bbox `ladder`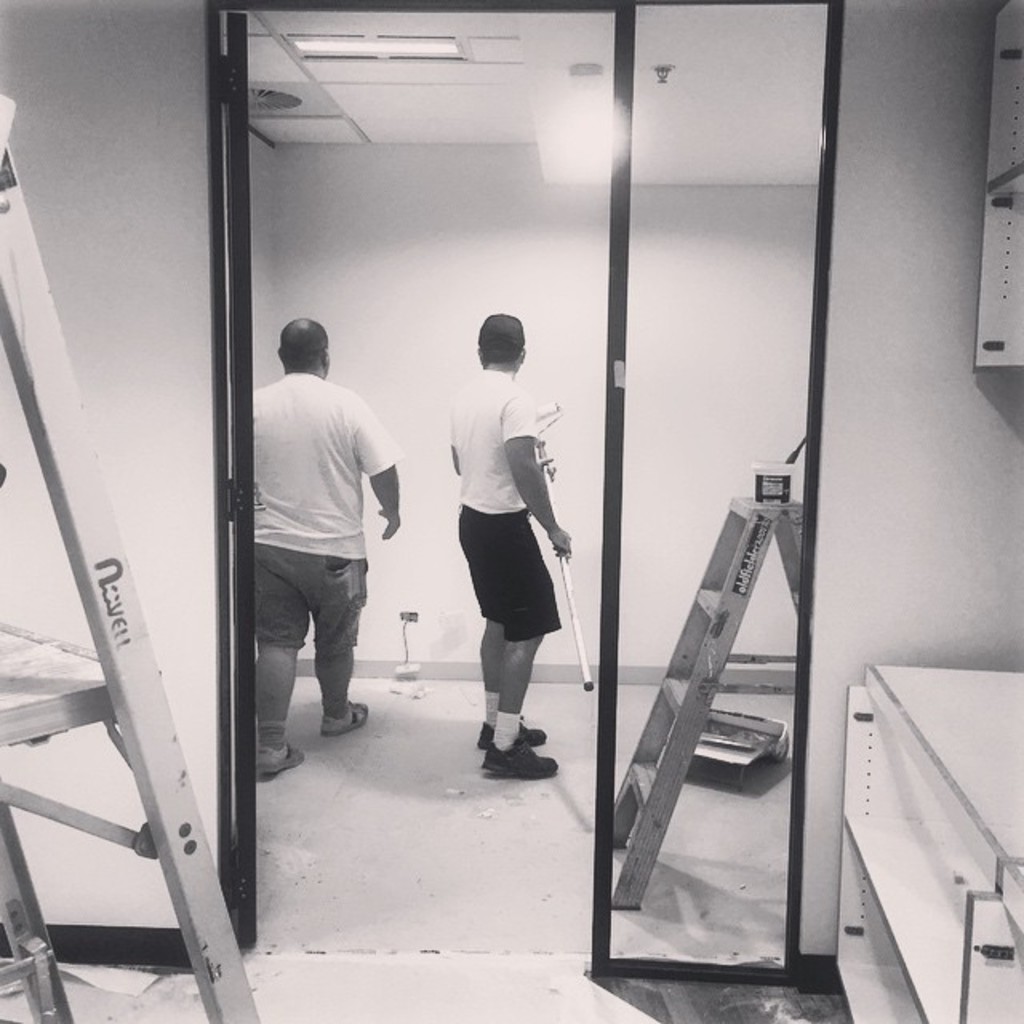
(613, 490, 813, 912)
